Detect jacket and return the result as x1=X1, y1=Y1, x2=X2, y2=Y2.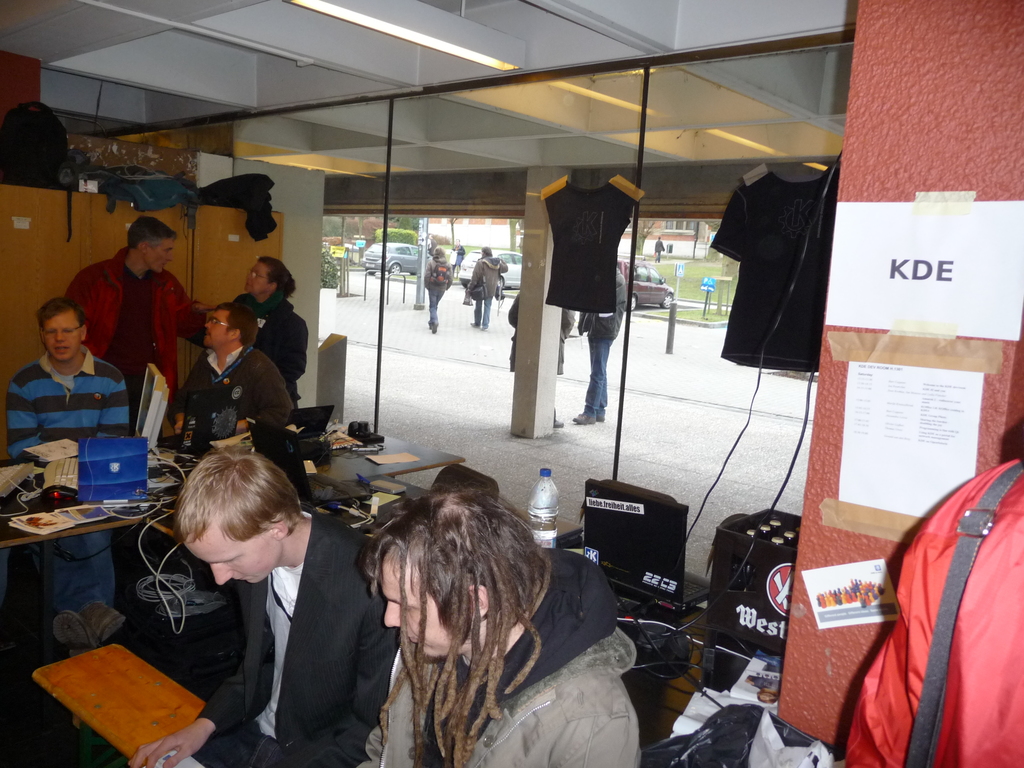
x1=464, y1=248, x2=506, y2=298.
